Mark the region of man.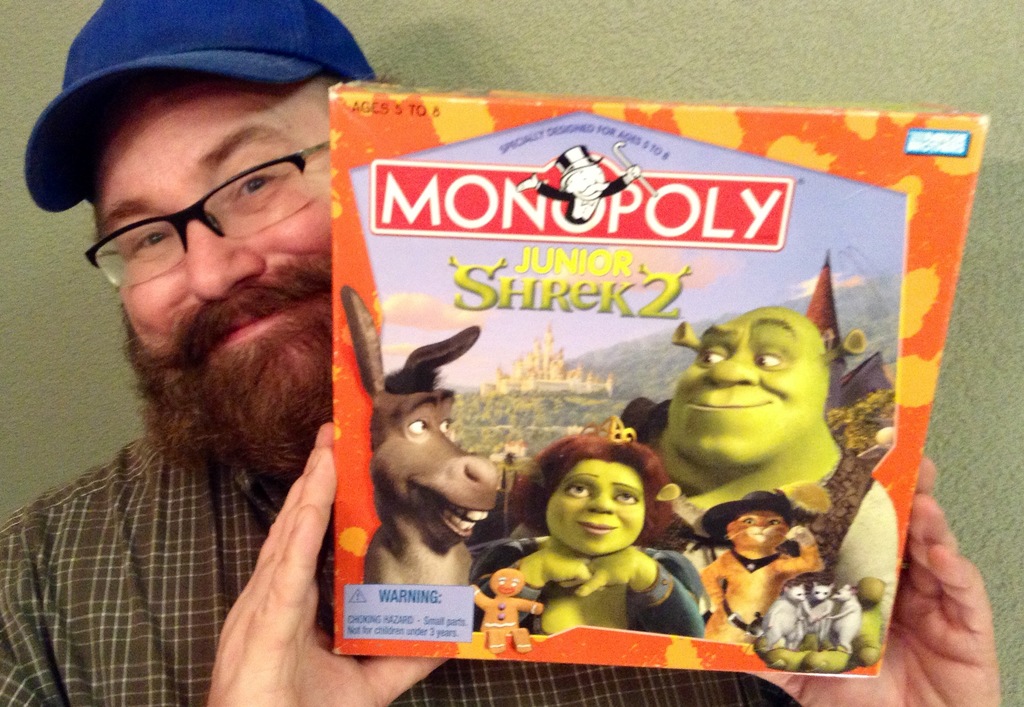
Region: Rect(0, 0, 994, 706).
